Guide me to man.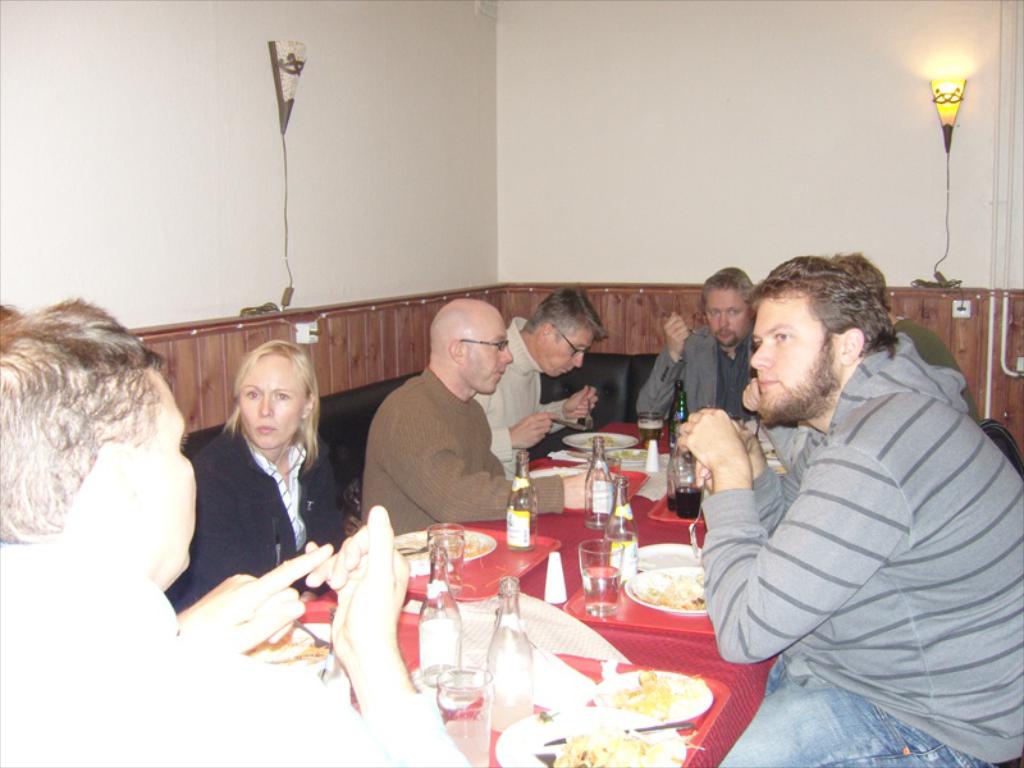
Guidance: locate(479, 283, 599, 486).
